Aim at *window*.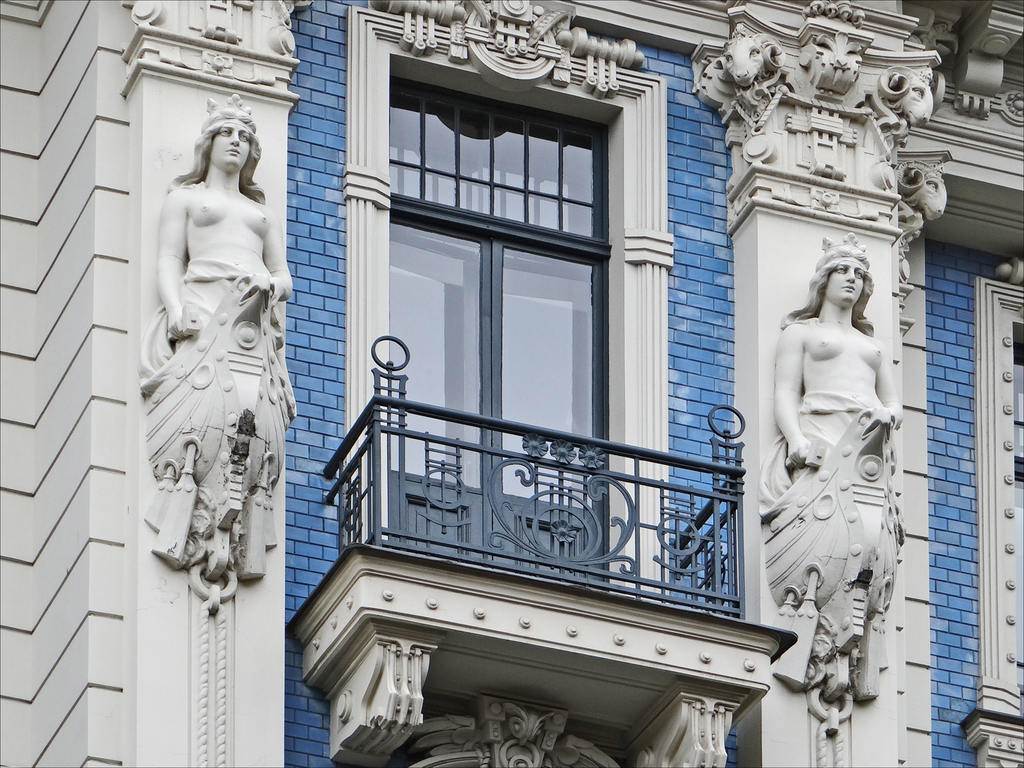
Aimed at (x1=370, y1=69, x2=689, y2=576).
